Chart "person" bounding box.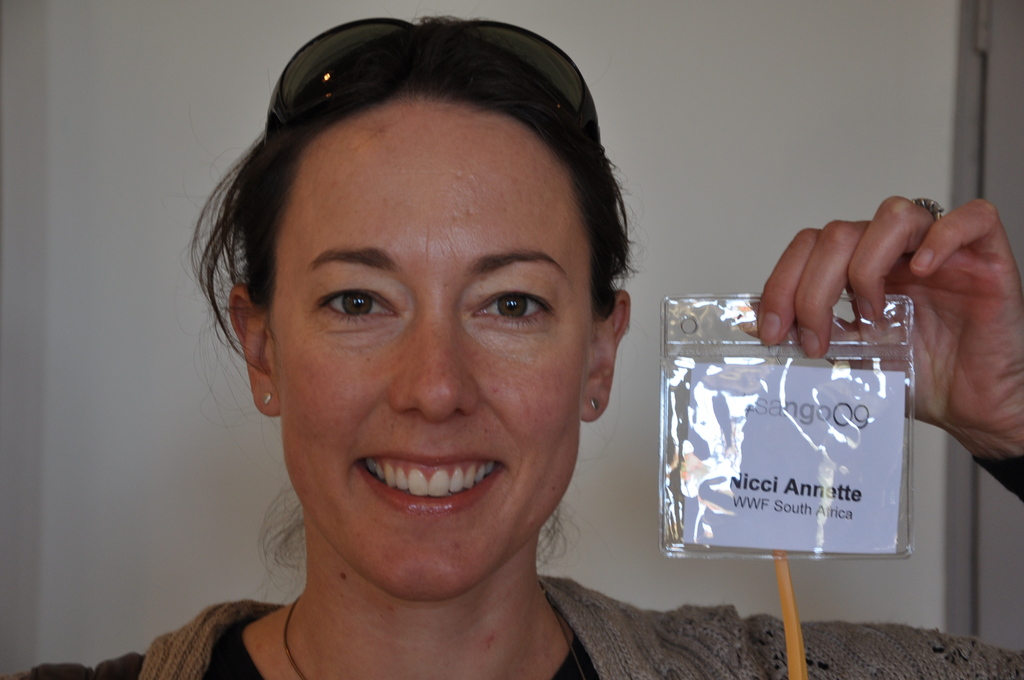
Charted: {"x1": 0, "y1": 16, "x2": 1023, "y2": 679}.
